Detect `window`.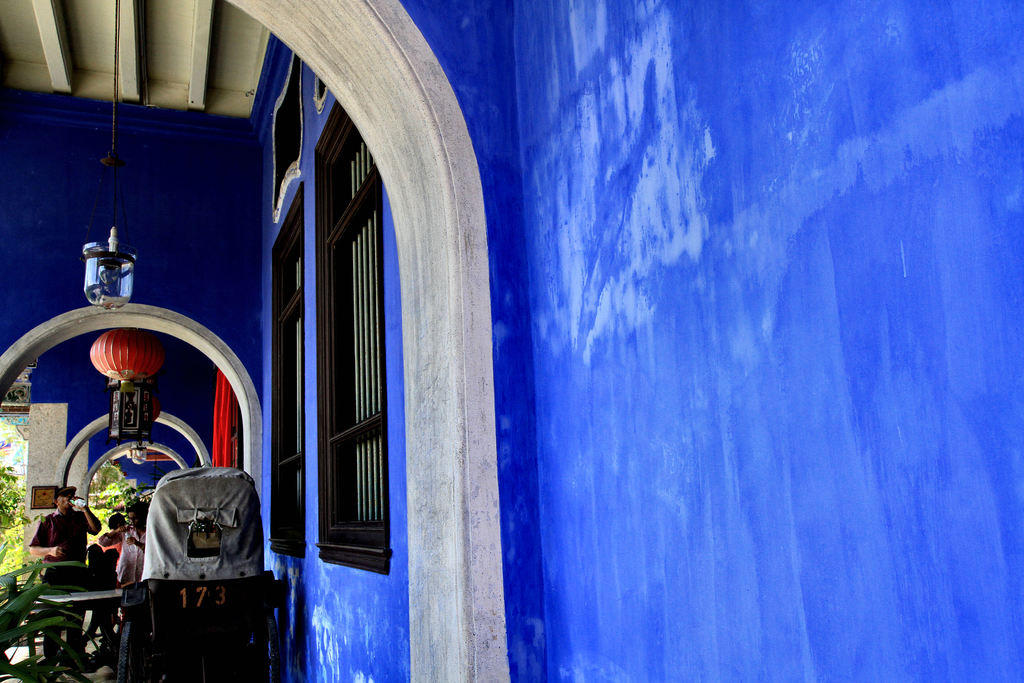
Detected at 271, 197, 307, 555.
